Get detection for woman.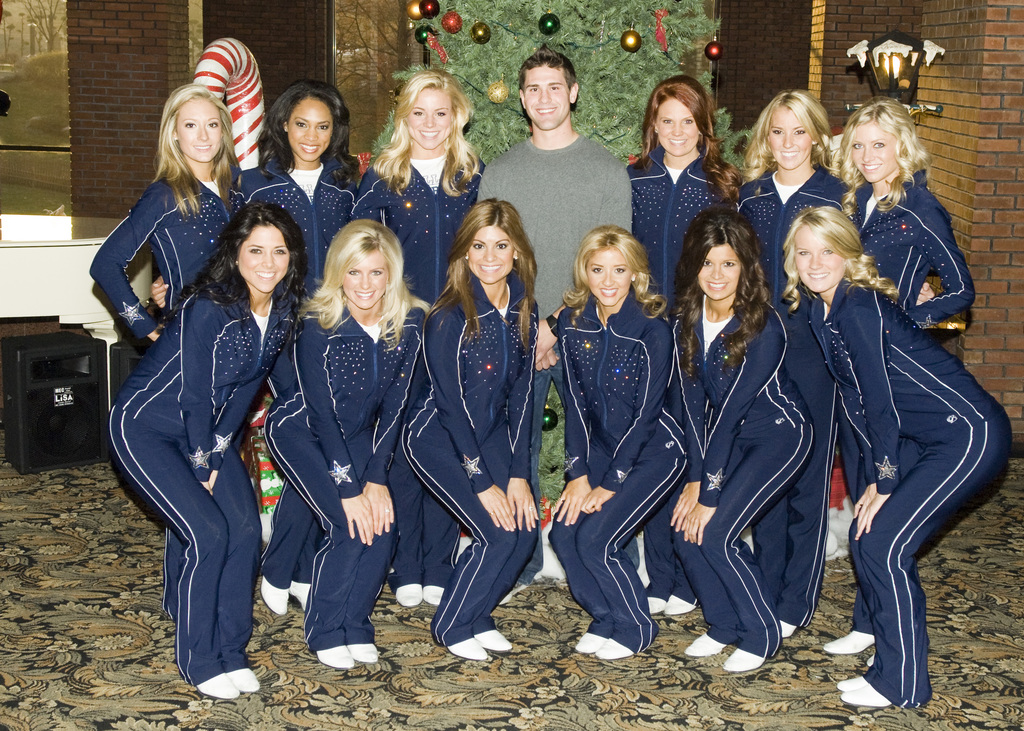
Detection: 92:84:255:351.
